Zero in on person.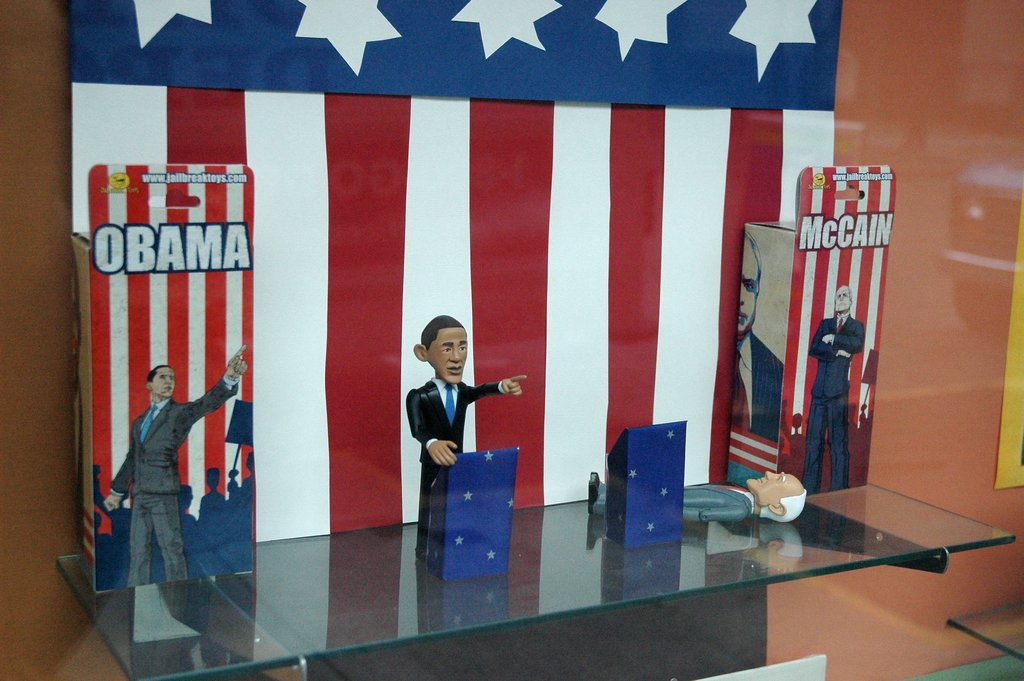
Zeroed in: 727:233:783:447.
